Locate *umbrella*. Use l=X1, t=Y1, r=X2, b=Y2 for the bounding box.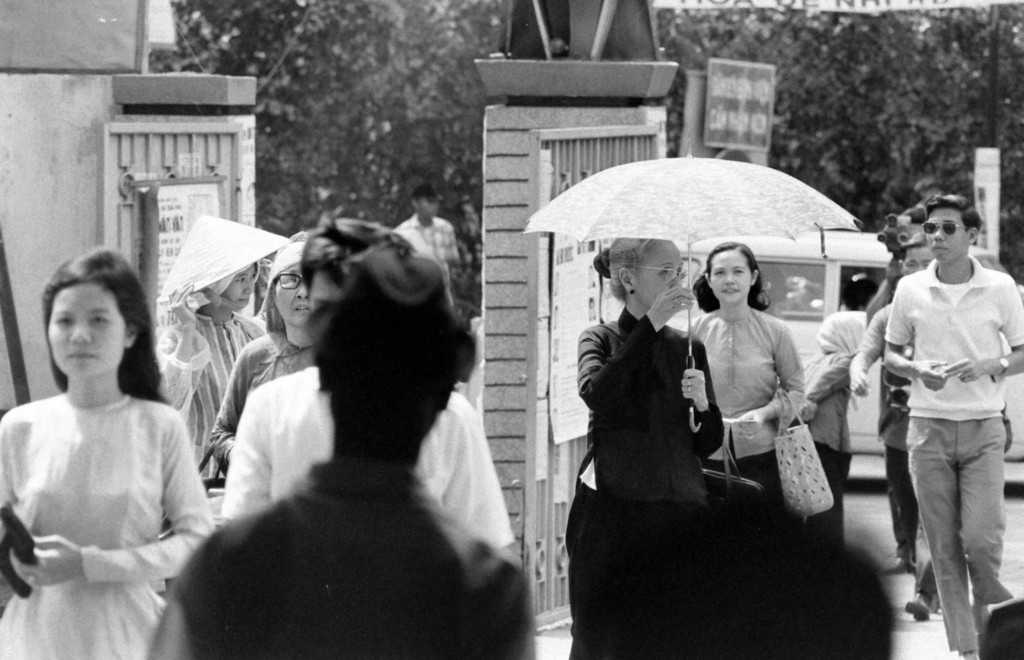
l=543, t=125, r=881, b=420.
